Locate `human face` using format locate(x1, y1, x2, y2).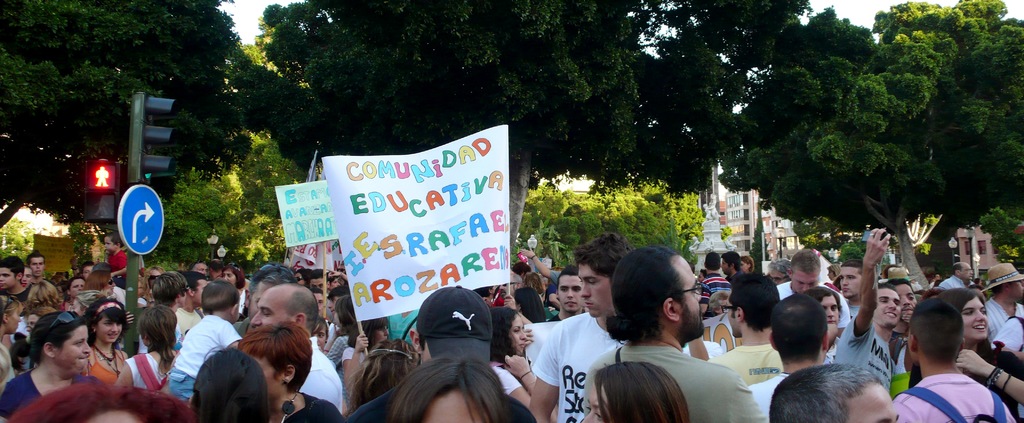
locate(97, 318, 120, 342).
